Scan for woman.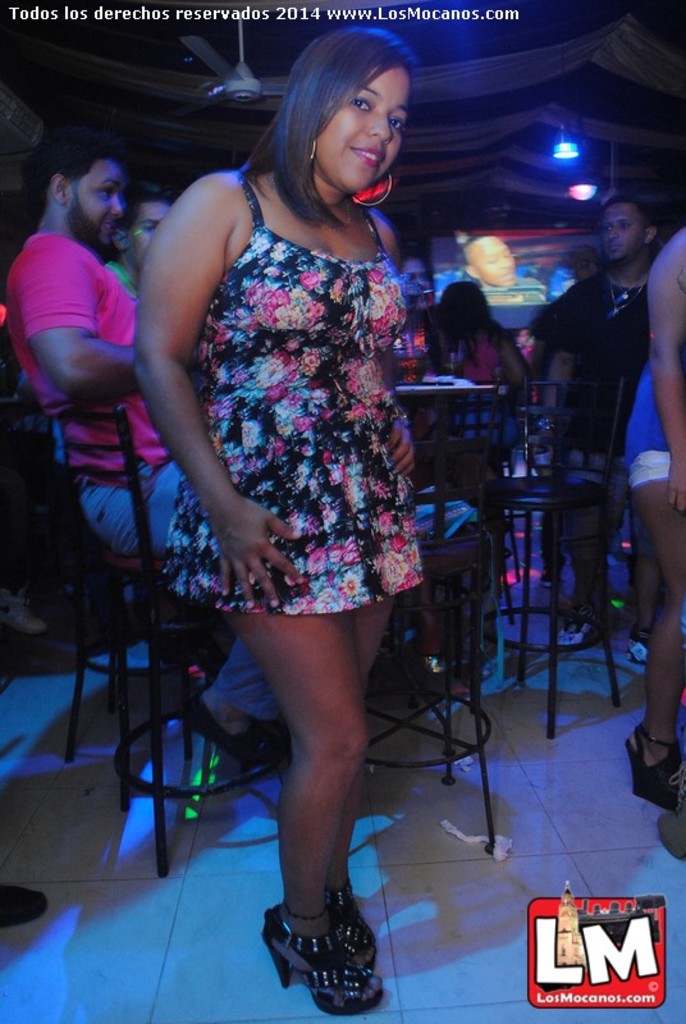
Scan result: crop(123, 18, 444, 1018).
